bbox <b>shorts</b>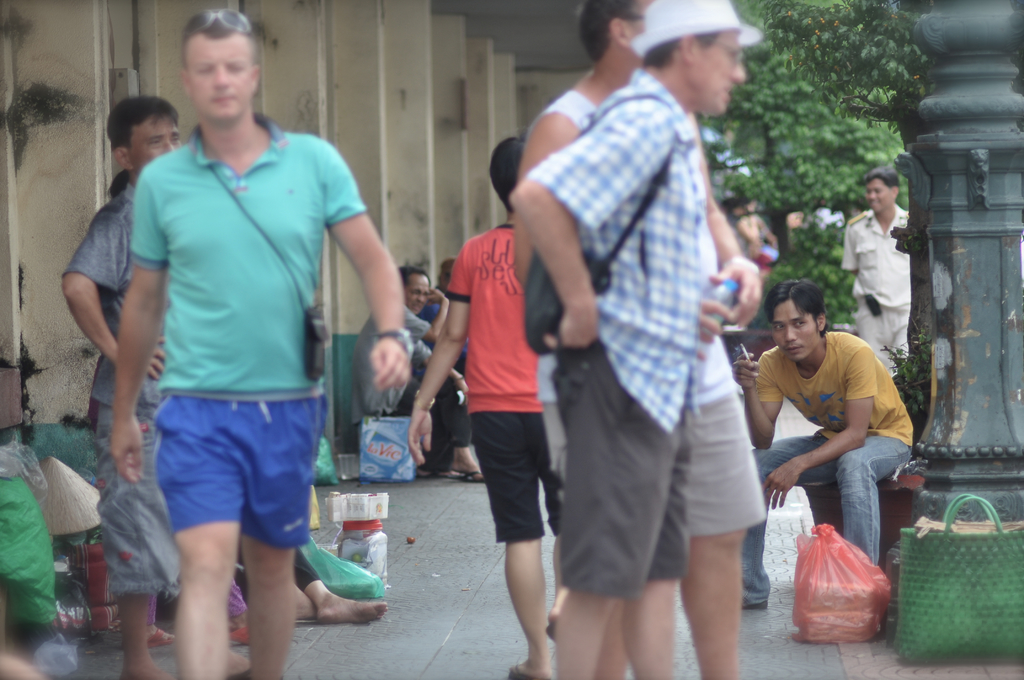
(548, 344, 691, 597)
